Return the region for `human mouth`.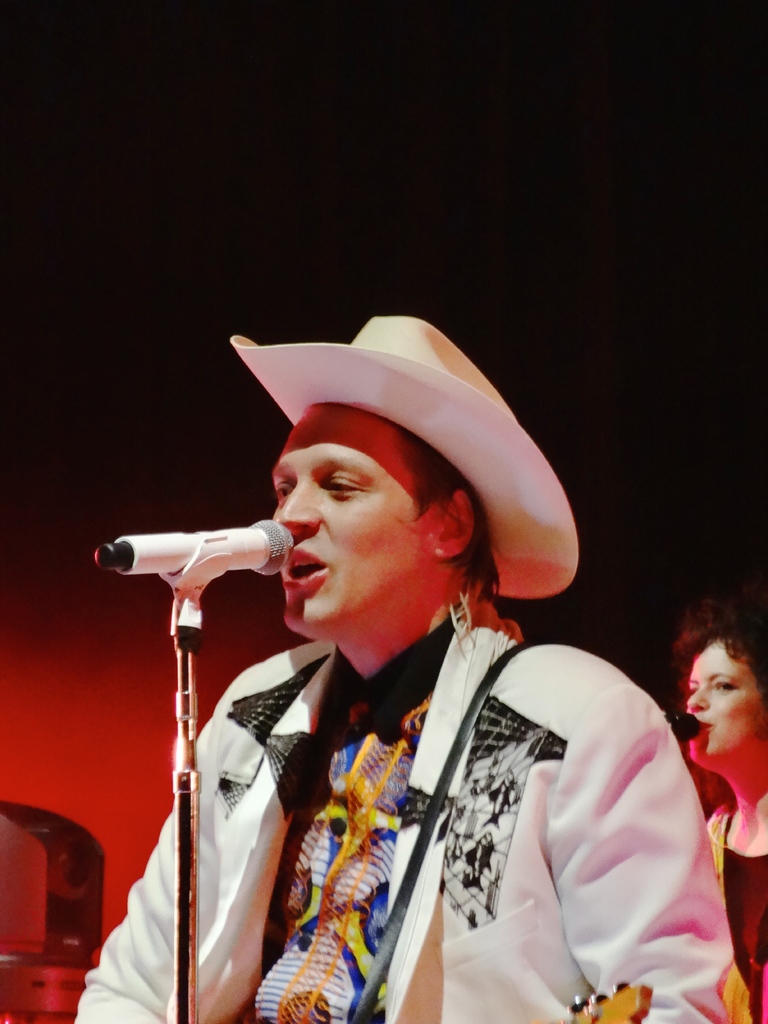
left=275, top=531, right=336, bottom=597.
